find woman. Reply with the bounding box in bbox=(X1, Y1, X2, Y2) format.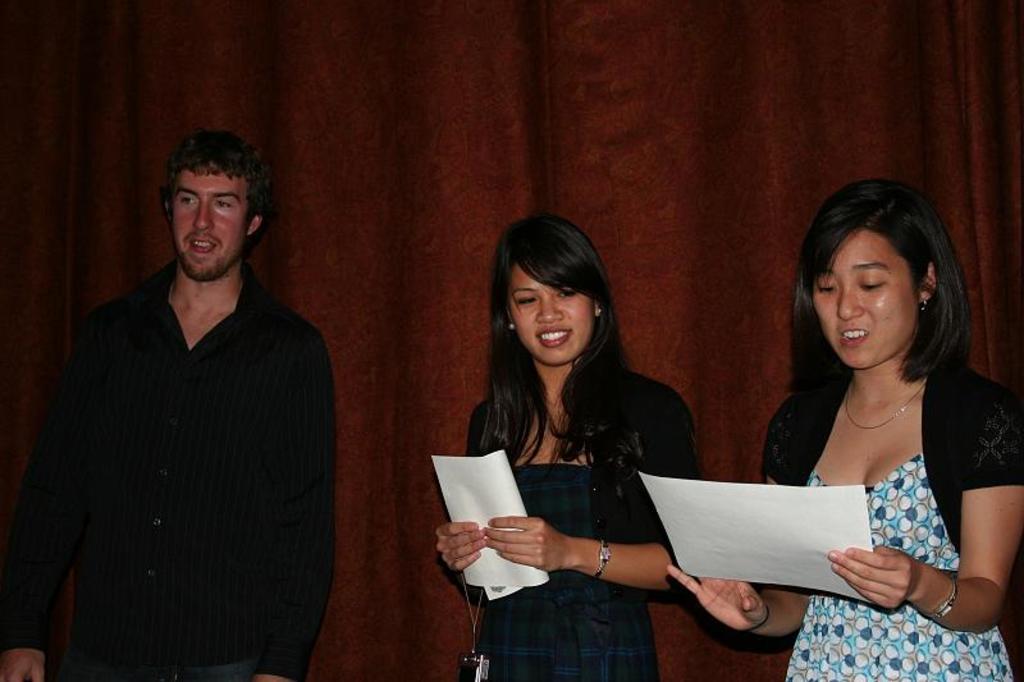
bbox=(666, 179, 1023, 681).
